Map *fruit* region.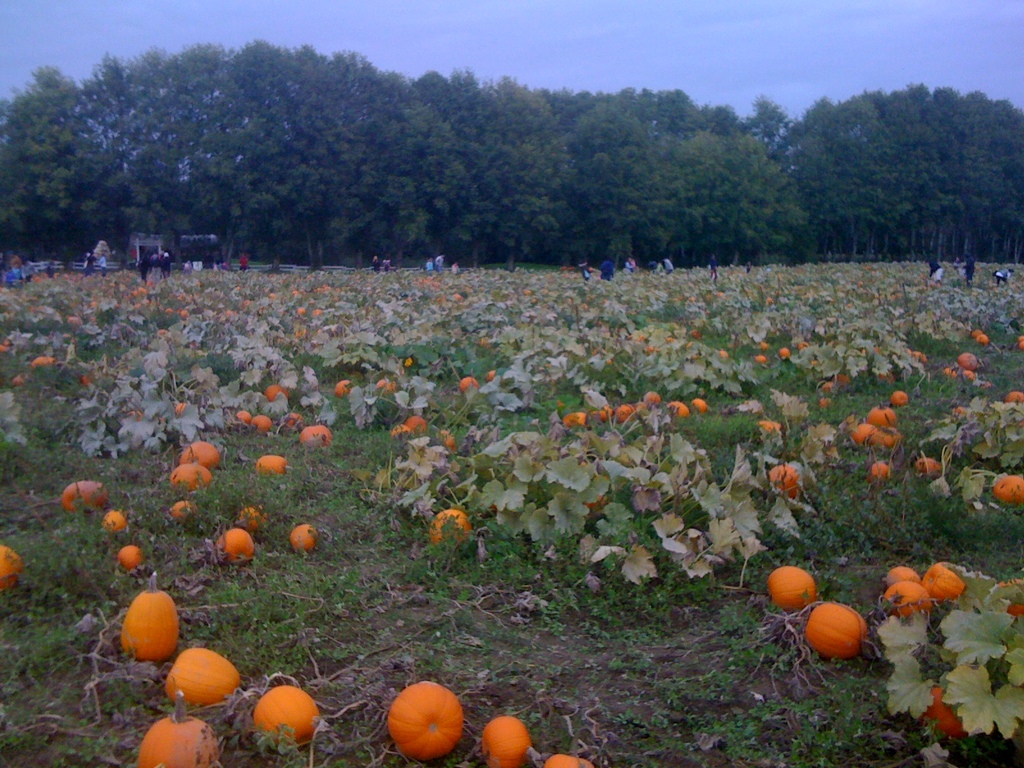
Mapped to crop(765, 563, 824, 614).
